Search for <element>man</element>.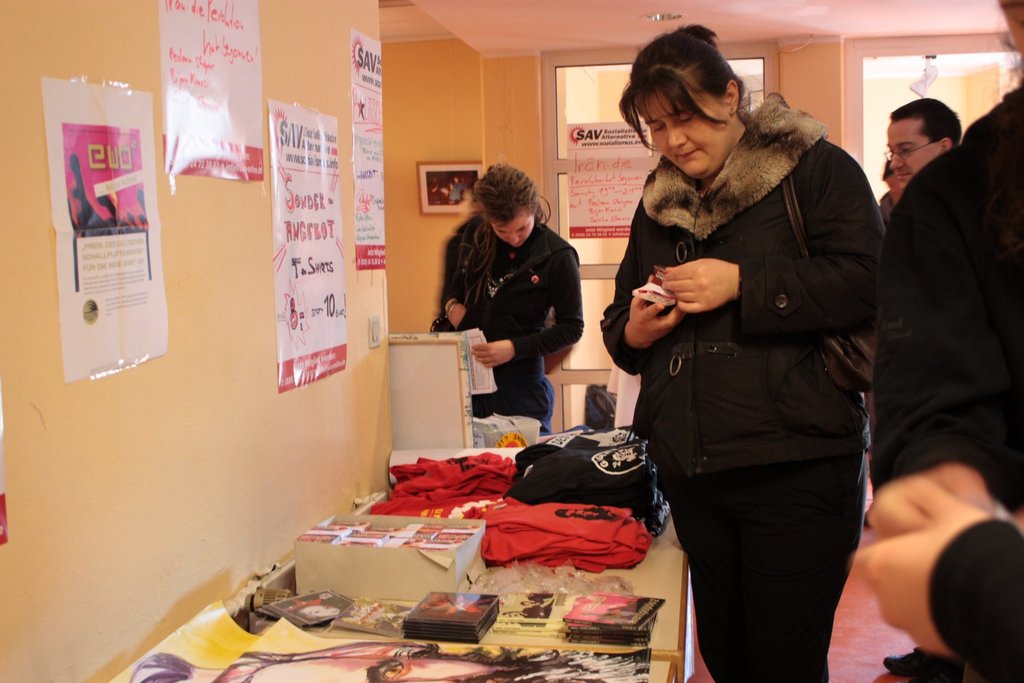
Found at (871,99,966,219).
